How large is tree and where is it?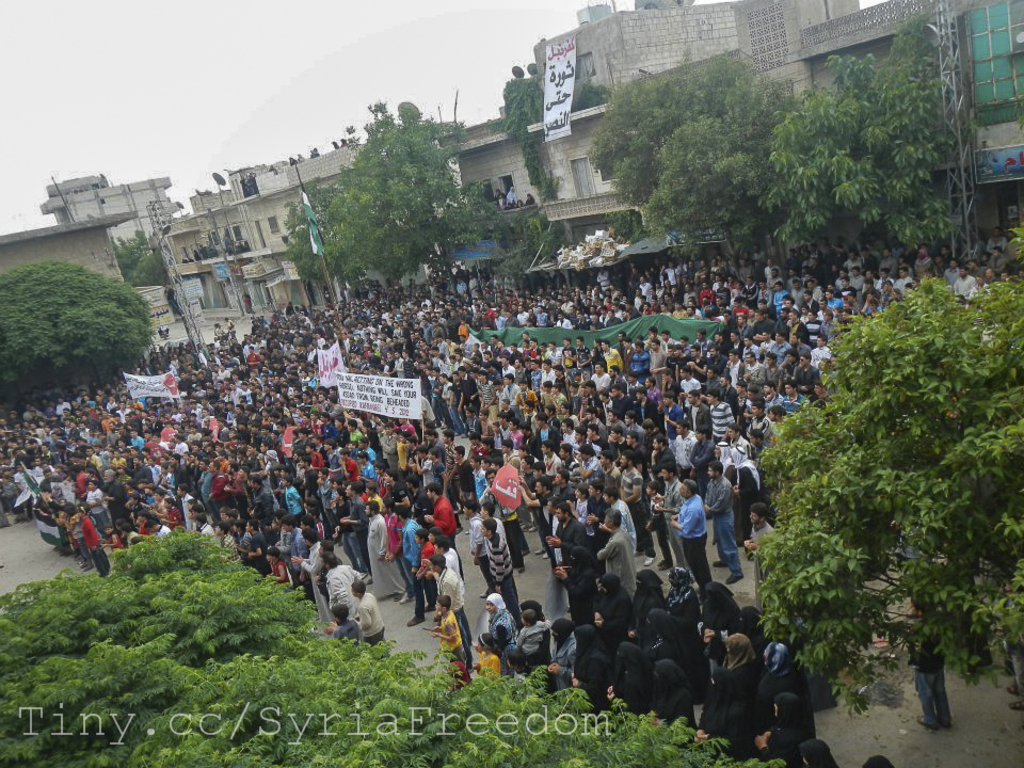
Bounding box: (0,525,782,767).
